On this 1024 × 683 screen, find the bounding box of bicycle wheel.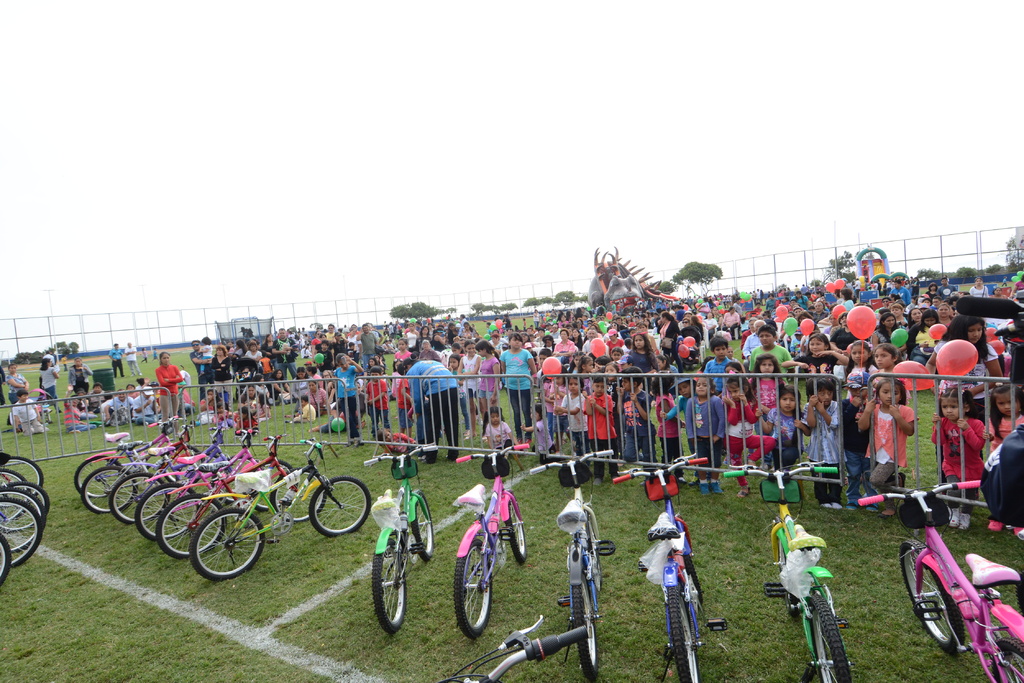
Bounding box: detection(897, 538, 965, 652).
